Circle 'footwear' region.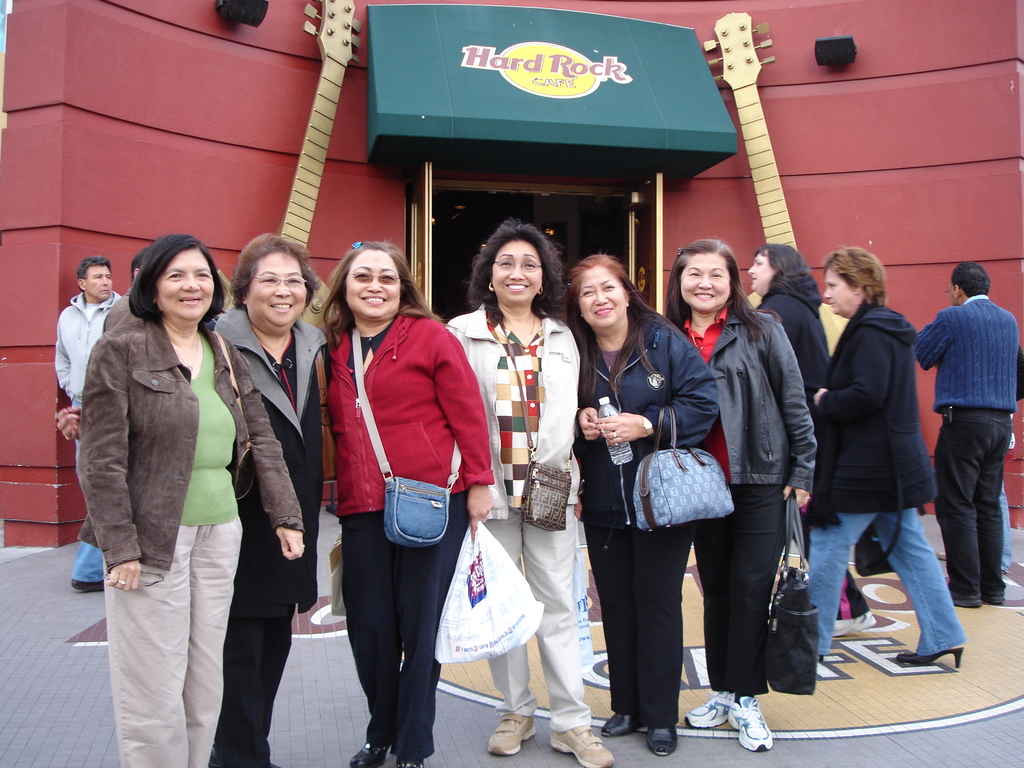
Region: BBox(834, 610, 877, 637).
